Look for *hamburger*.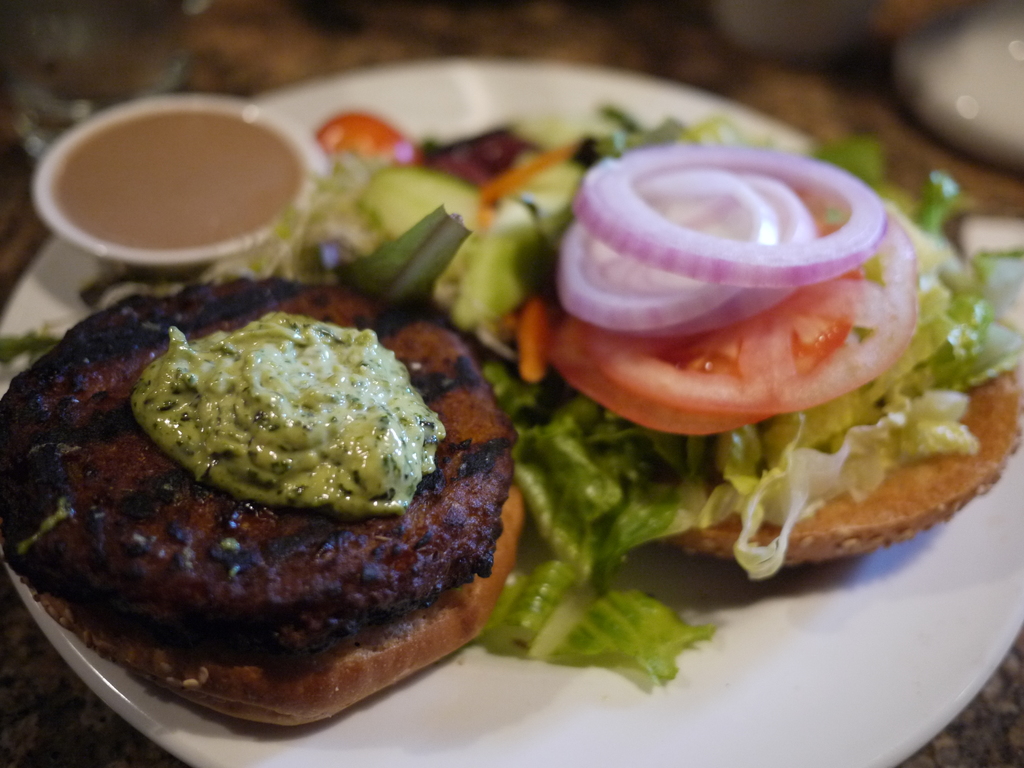
Found: (x1=0, y1=150, x2=1023, y2=729).
